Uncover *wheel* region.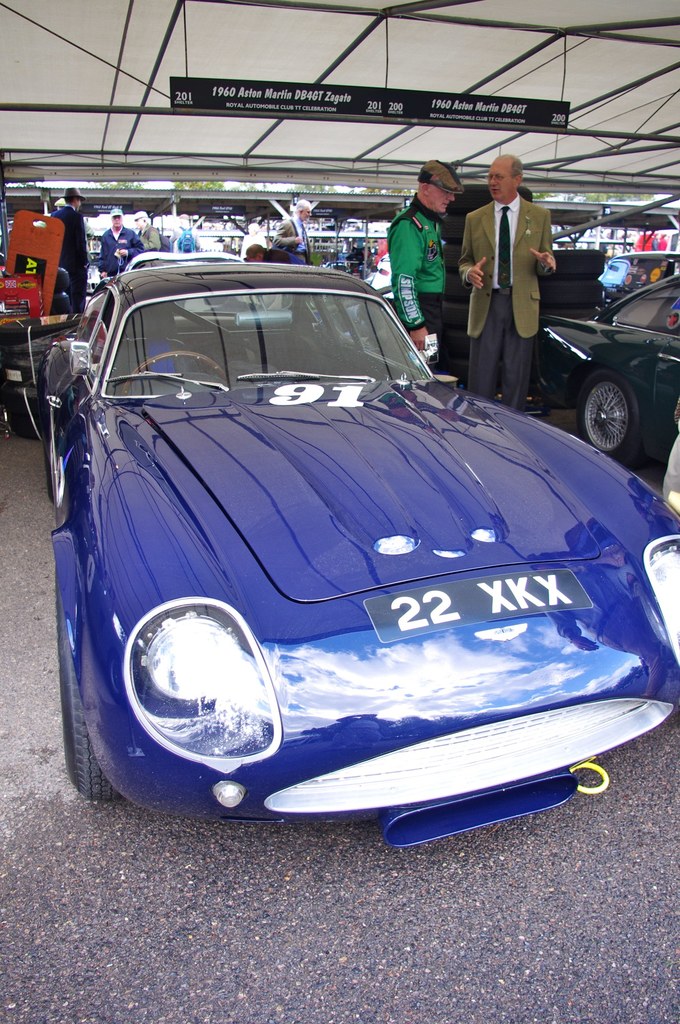
Uncovered: 121, 348, 231, 399.
